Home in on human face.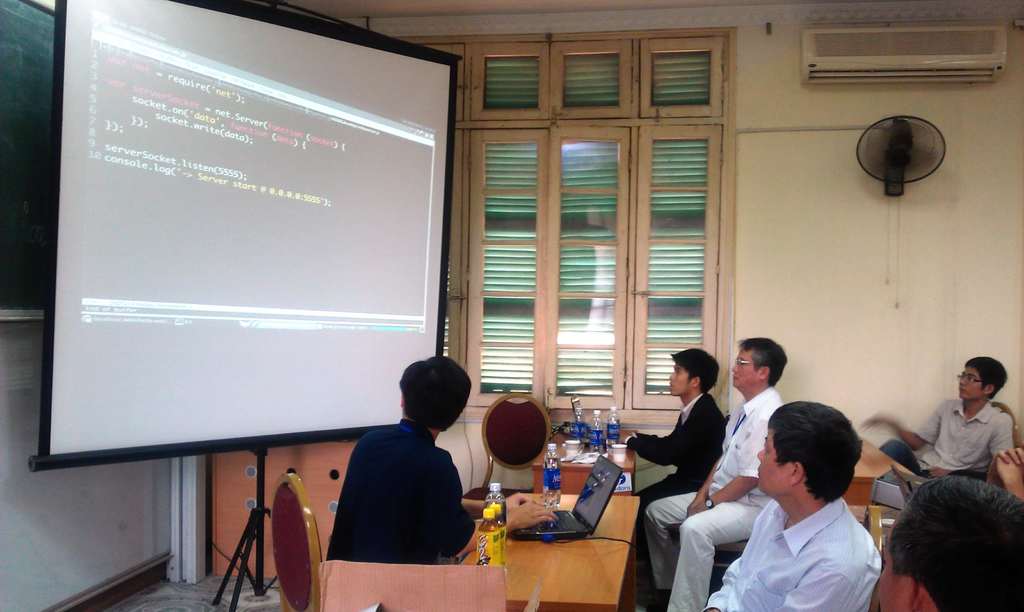
Homed in at [x1=954, y1=364, x2=984, y2=404].
